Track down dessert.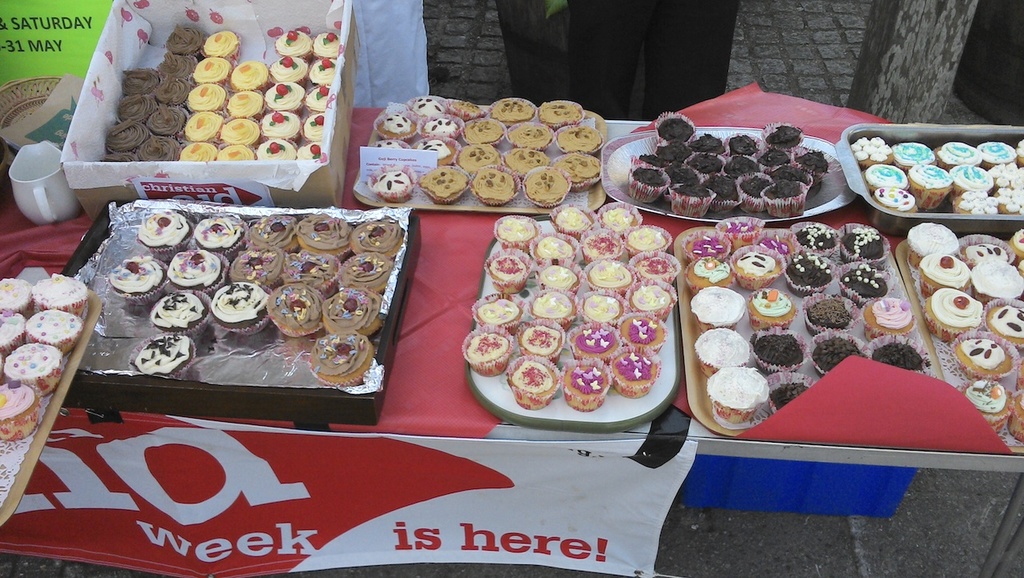
Tracked to box=[754, 291, 786, 326].
